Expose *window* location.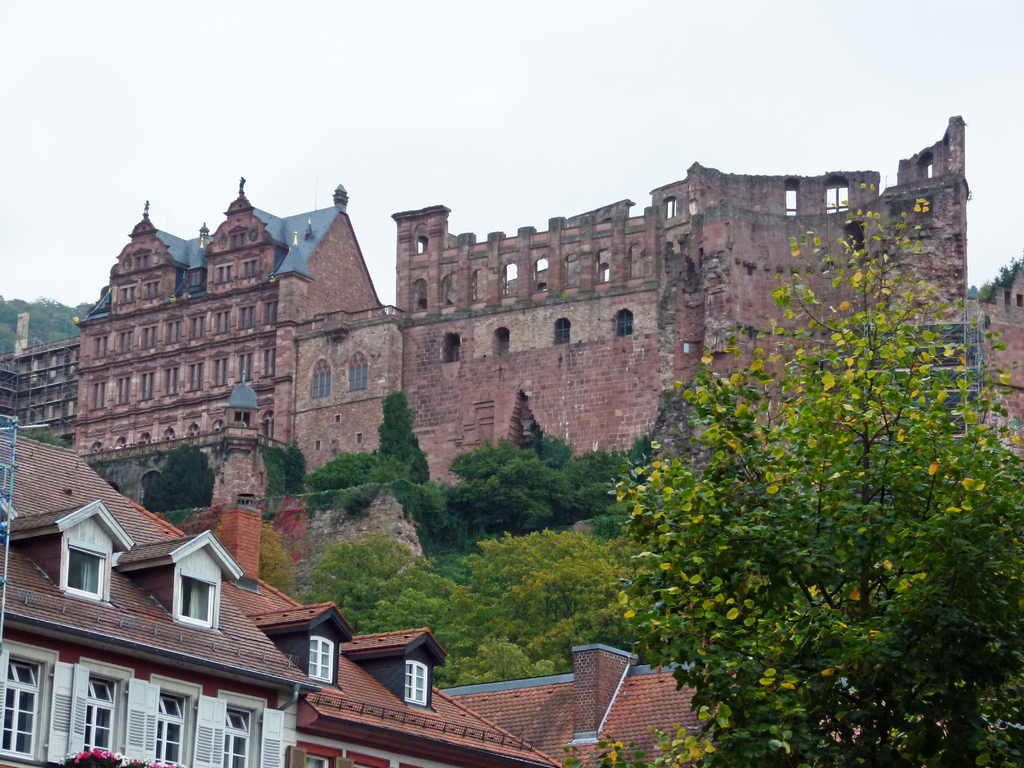
Exposed at <box>403,652,429,705</box>.
